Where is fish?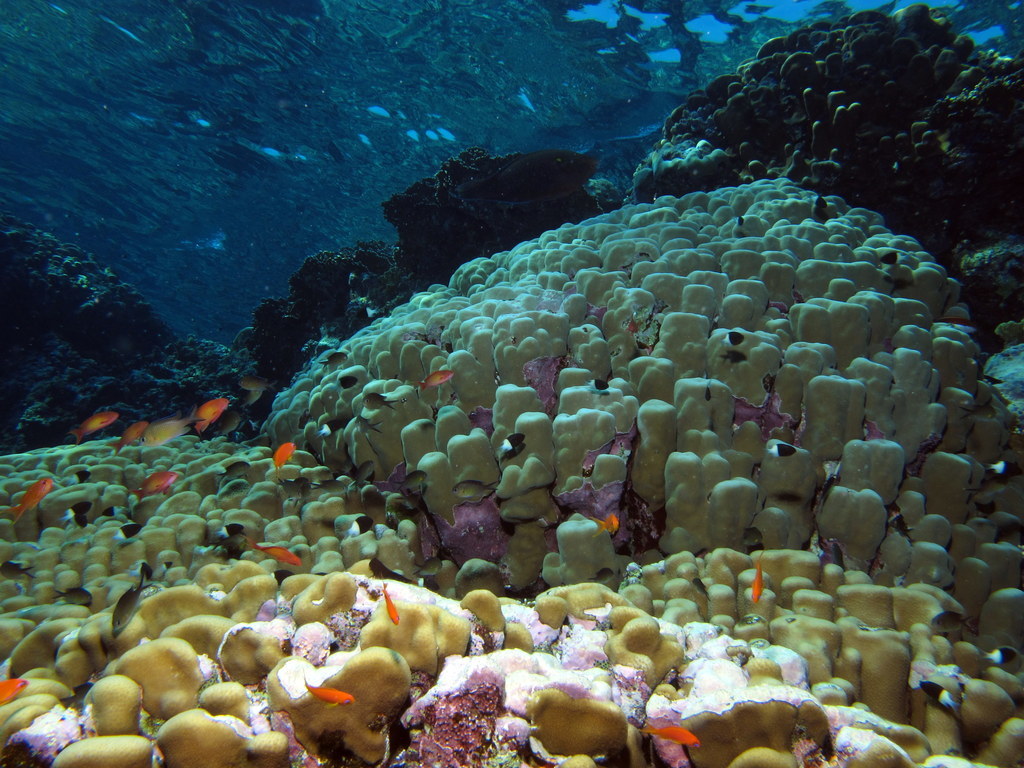
[left=270, top=437, right=292, bottom=473].
